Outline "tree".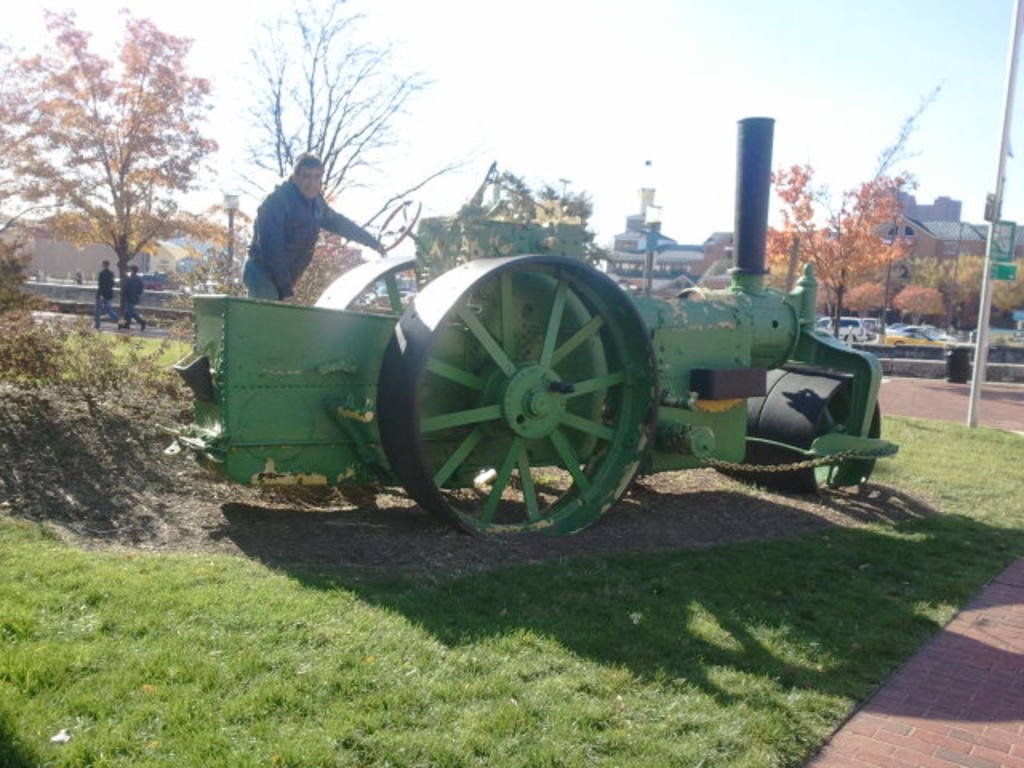
Outline: (left=754, top=66, right=955, bottom=315).
